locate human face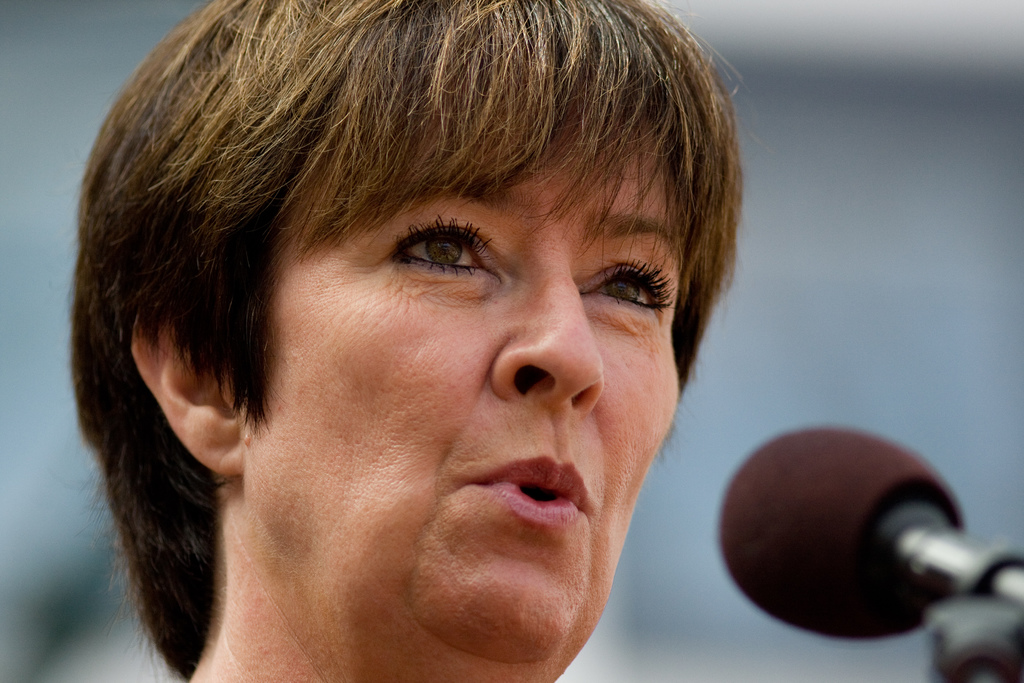
[244, 131, 685, 652]
